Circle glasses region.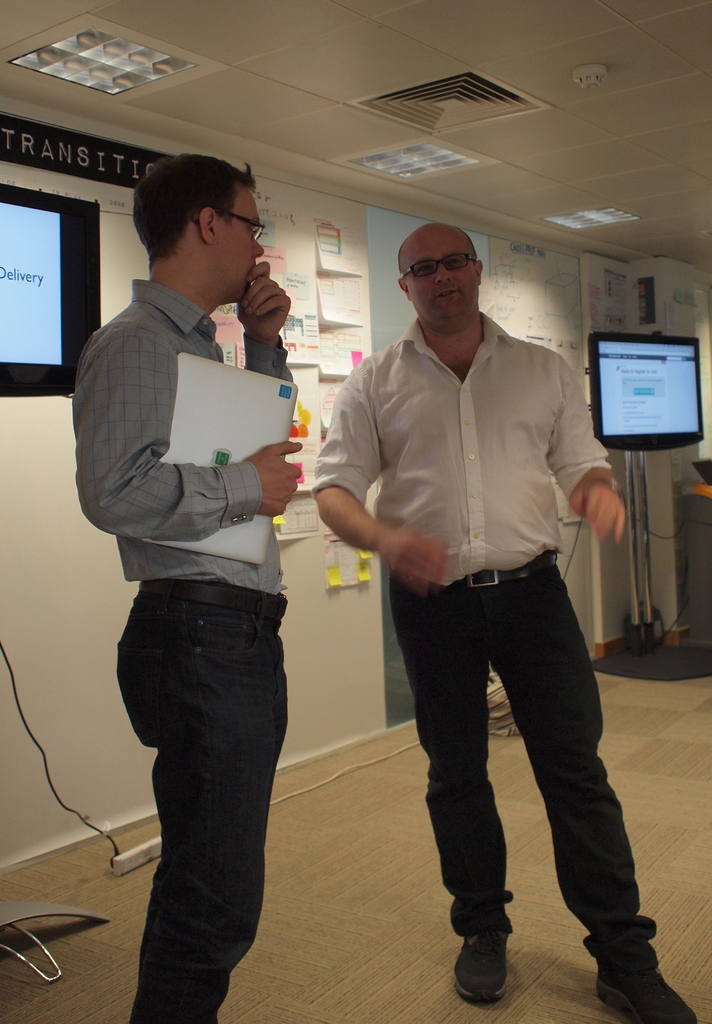
Region: region(397, 249, 481, 277).
